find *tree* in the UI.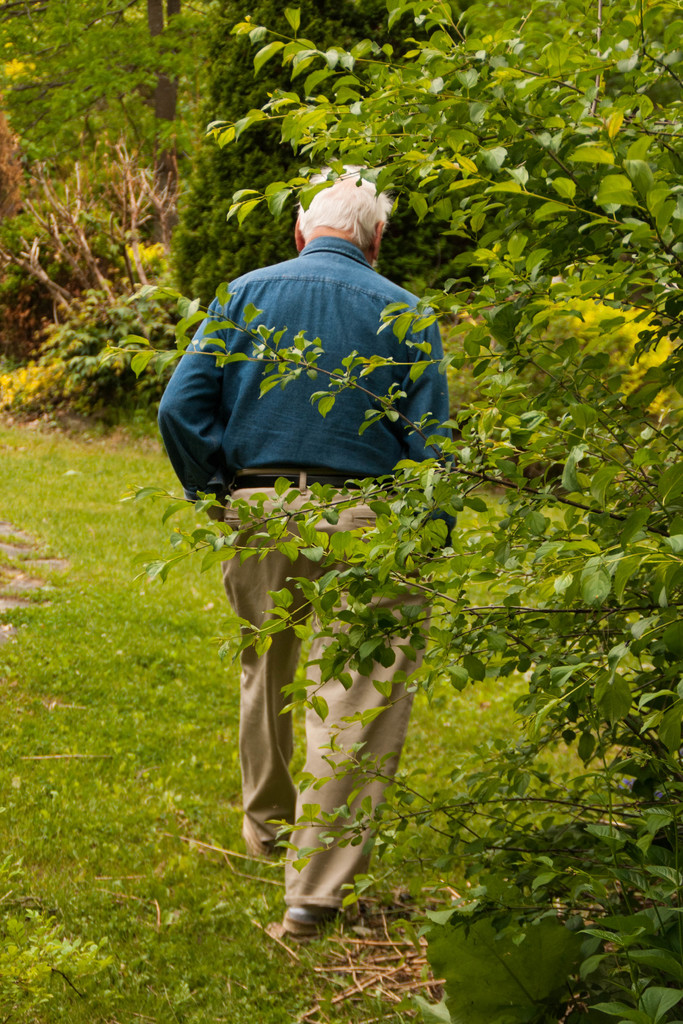
UI element at BBox(94, 0, 682, 1023).
